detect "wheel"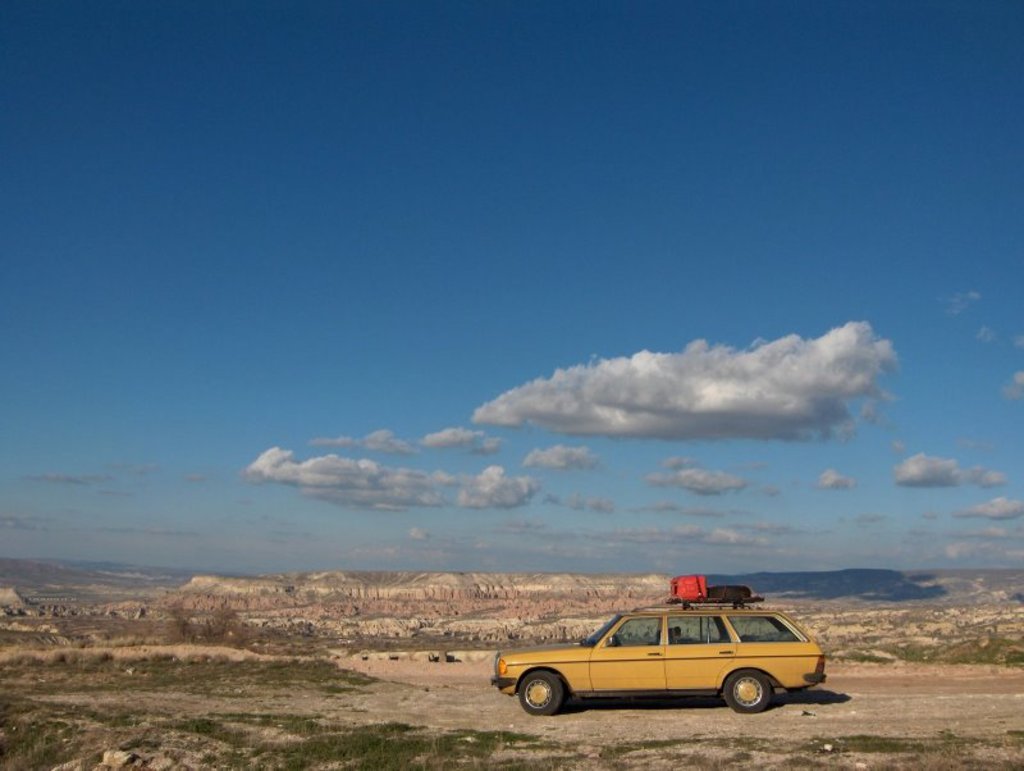
detection(722, 674, 778, 716)
